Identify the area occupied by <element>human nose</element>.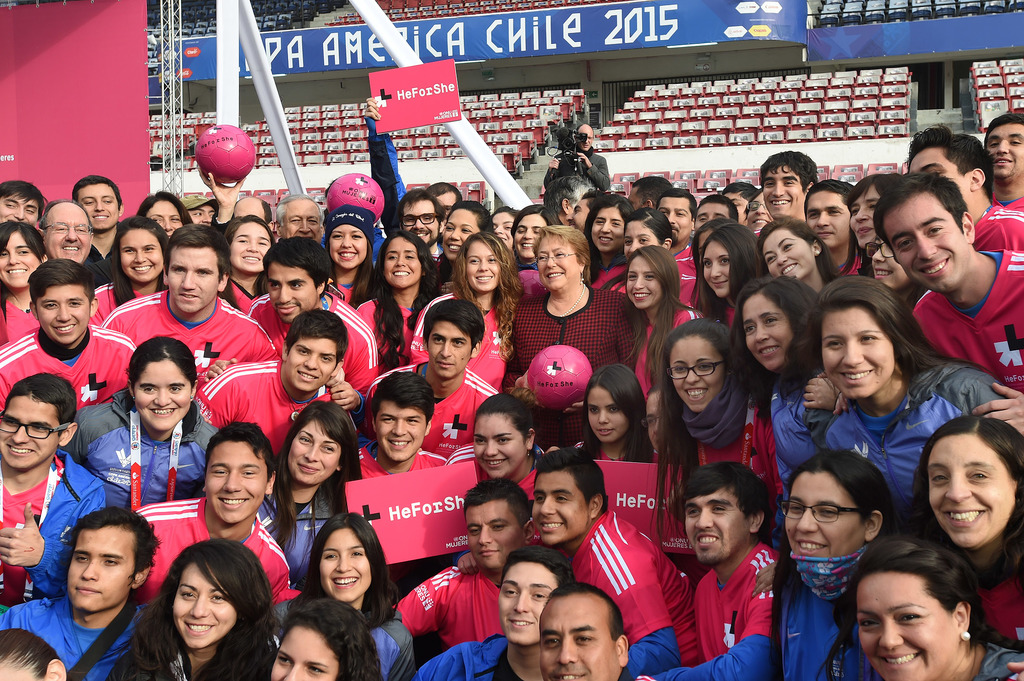
Area: (x1=64, y1=230, x2=81, y2=239).
